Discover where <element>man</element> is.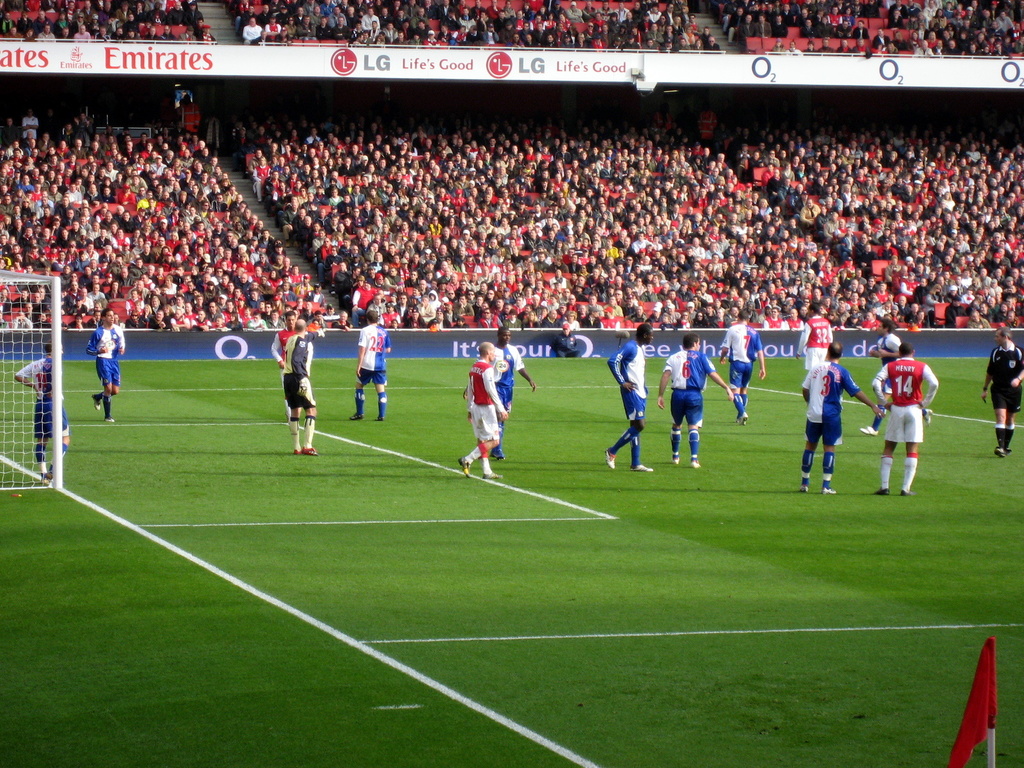
Discovered at x1=855 y1=269 x2=865 y2=285.
